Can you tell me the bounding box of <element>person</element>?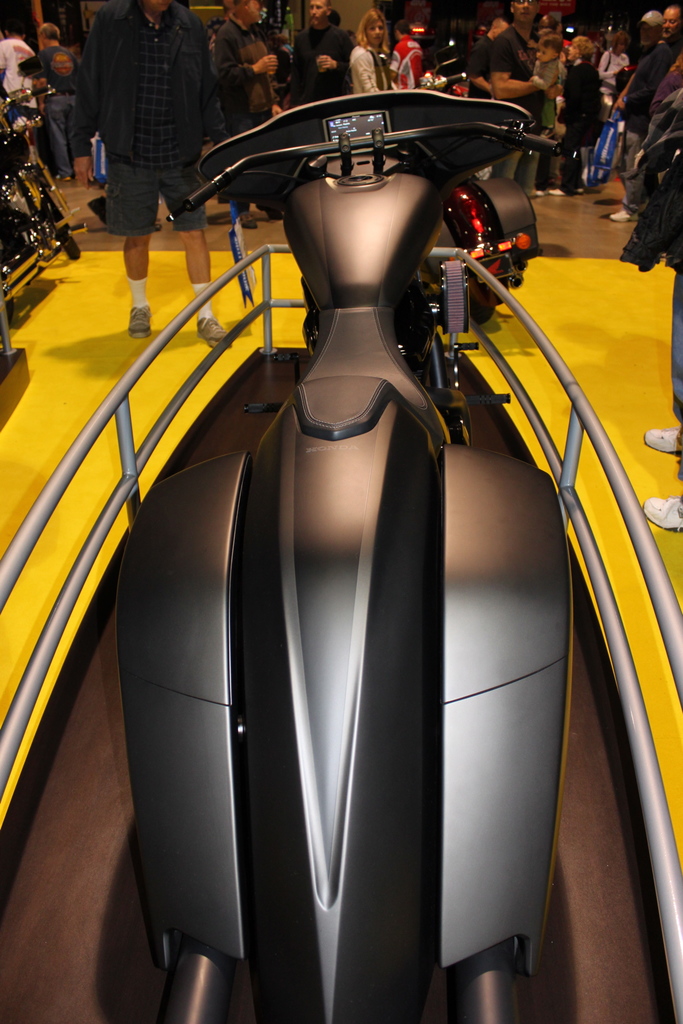
region(350, 13, 392, 99).
